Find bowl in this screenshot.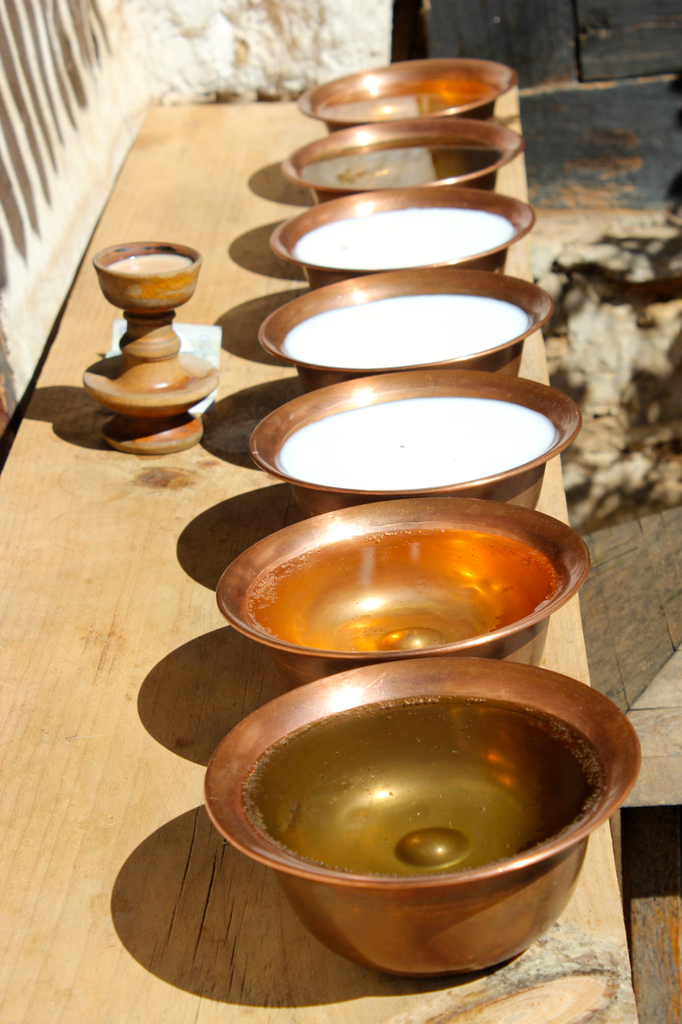
The bounding box for bowl is <box>218,498,589,691</box>.
